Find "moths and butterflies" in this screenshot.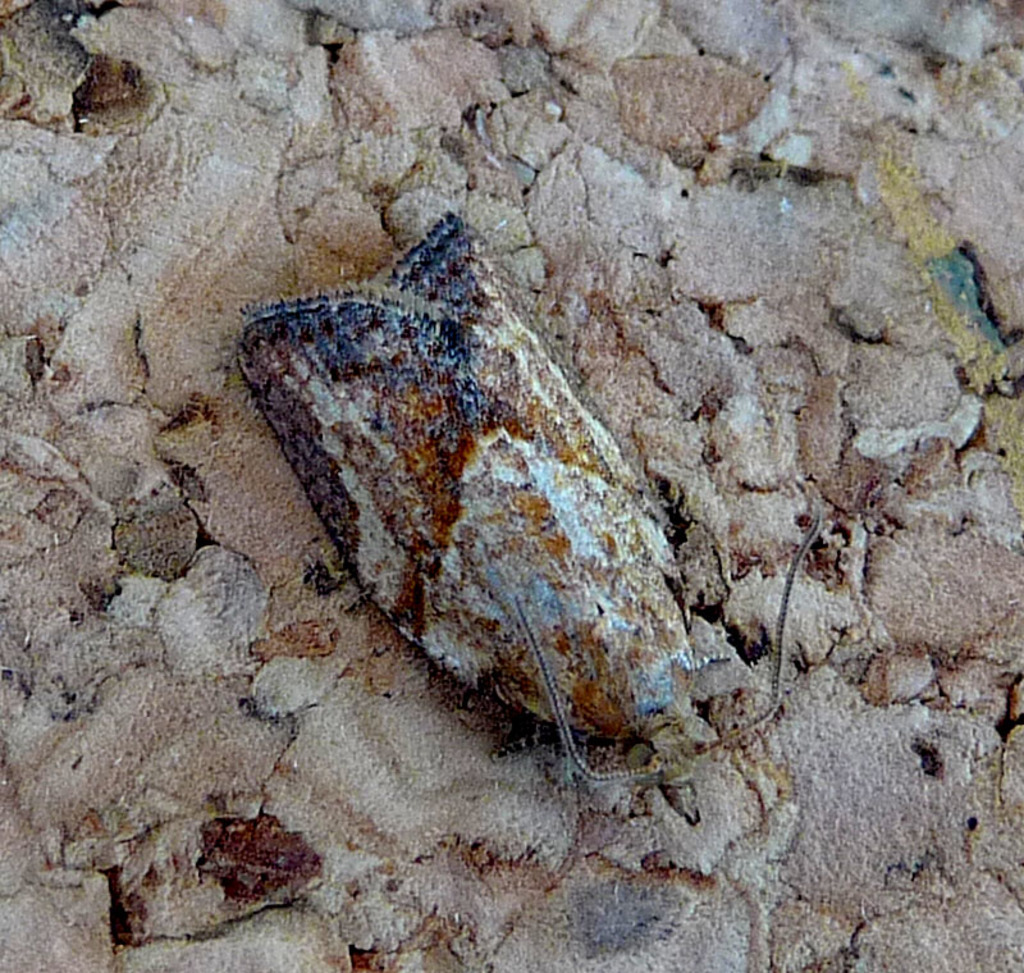
The bounding box for "moths and butterflies" is left=236, top=204, right=819, bottom=792.
